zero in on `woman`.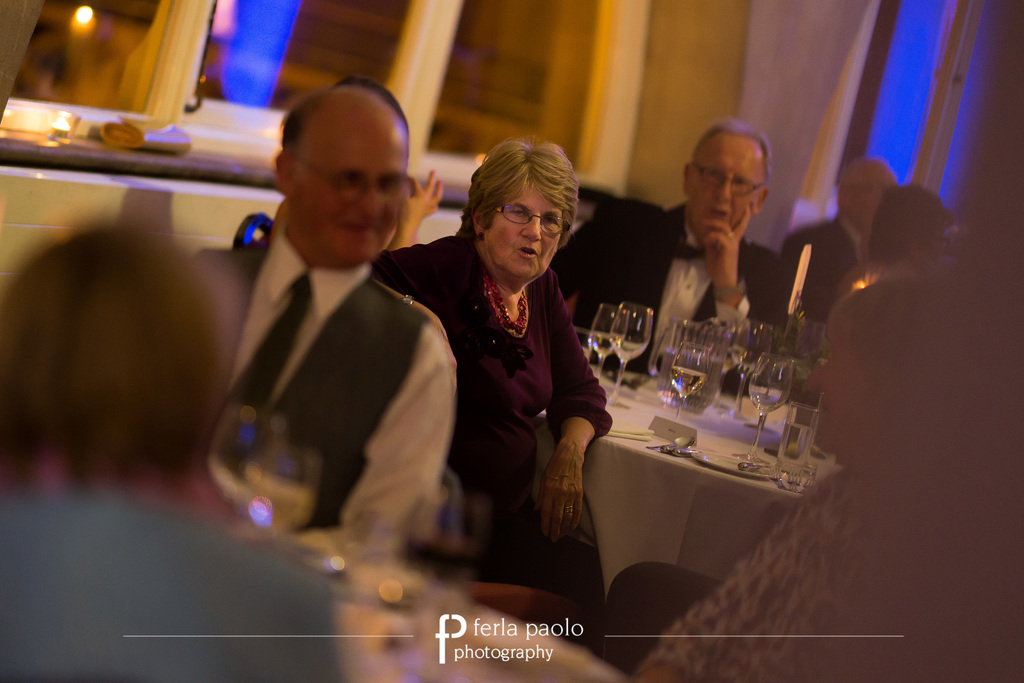
Zeroed in: 394, 127, 616, 647.
